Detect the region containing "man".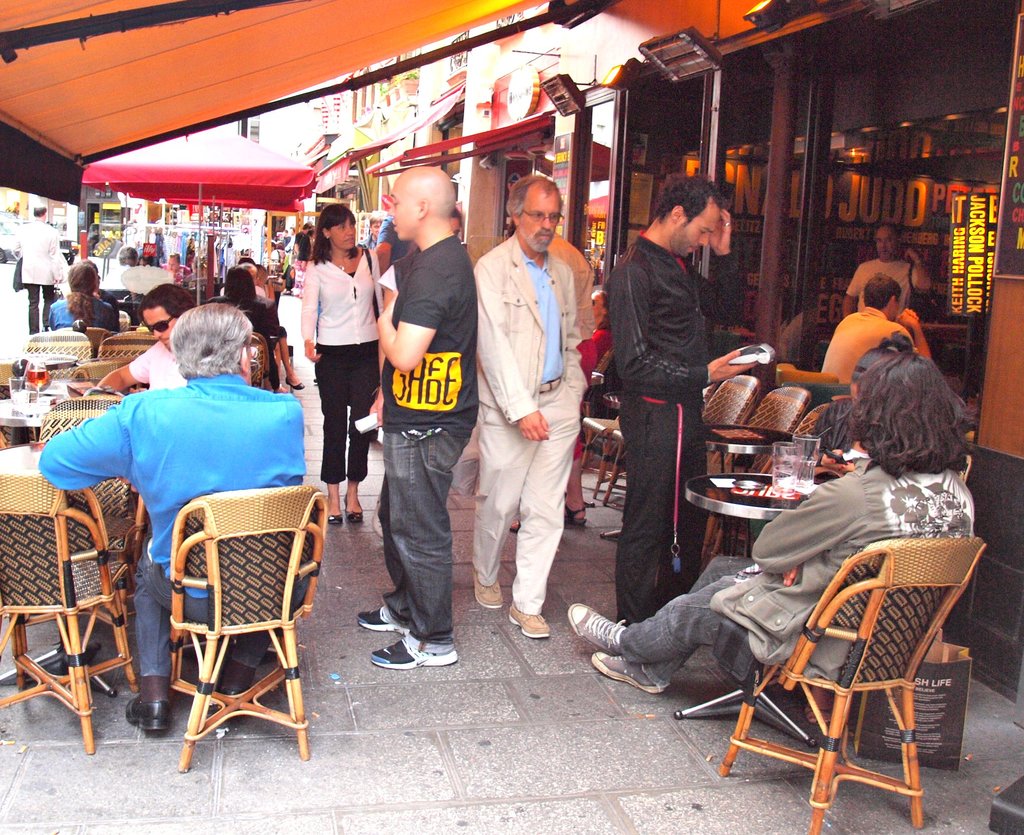
box=[7, 205, 68, 332].
